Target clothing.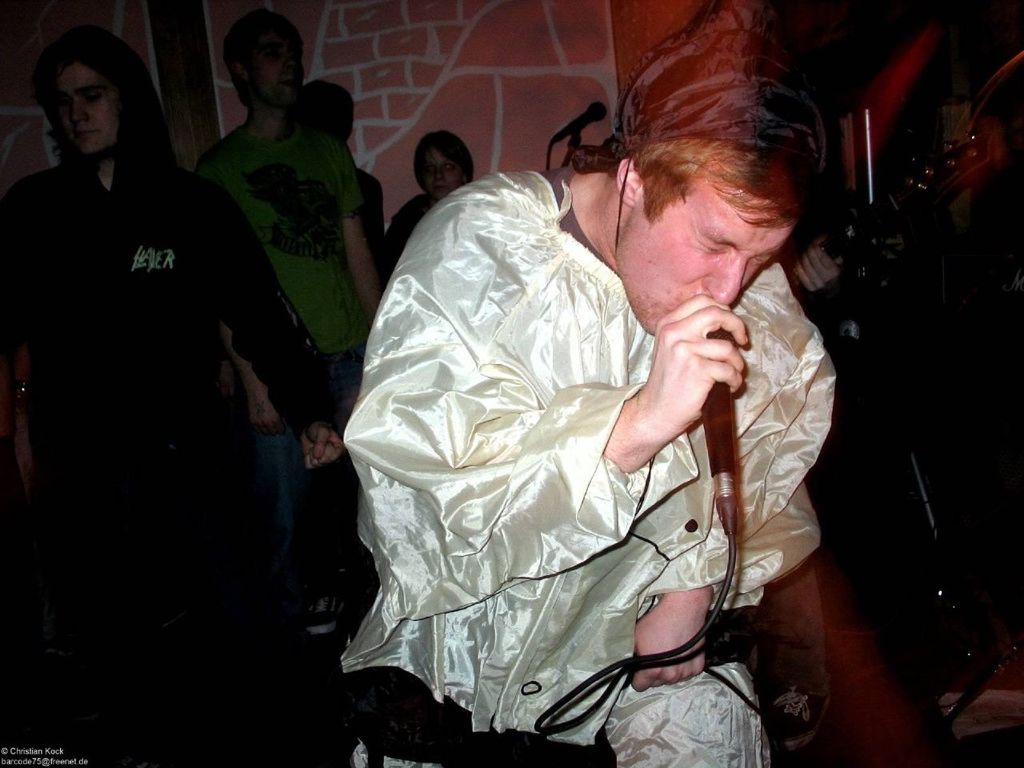
Target region: l=344, t=99, r=860, b=747.
